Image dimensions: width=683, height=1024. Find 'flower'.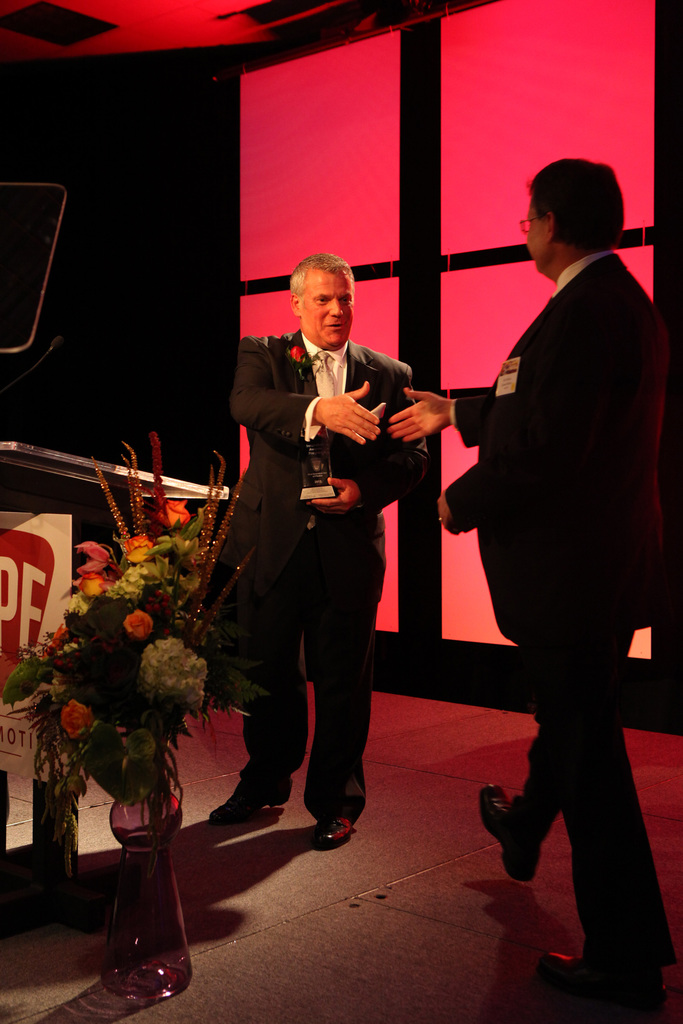
<box>126,532,155,569</box>.
